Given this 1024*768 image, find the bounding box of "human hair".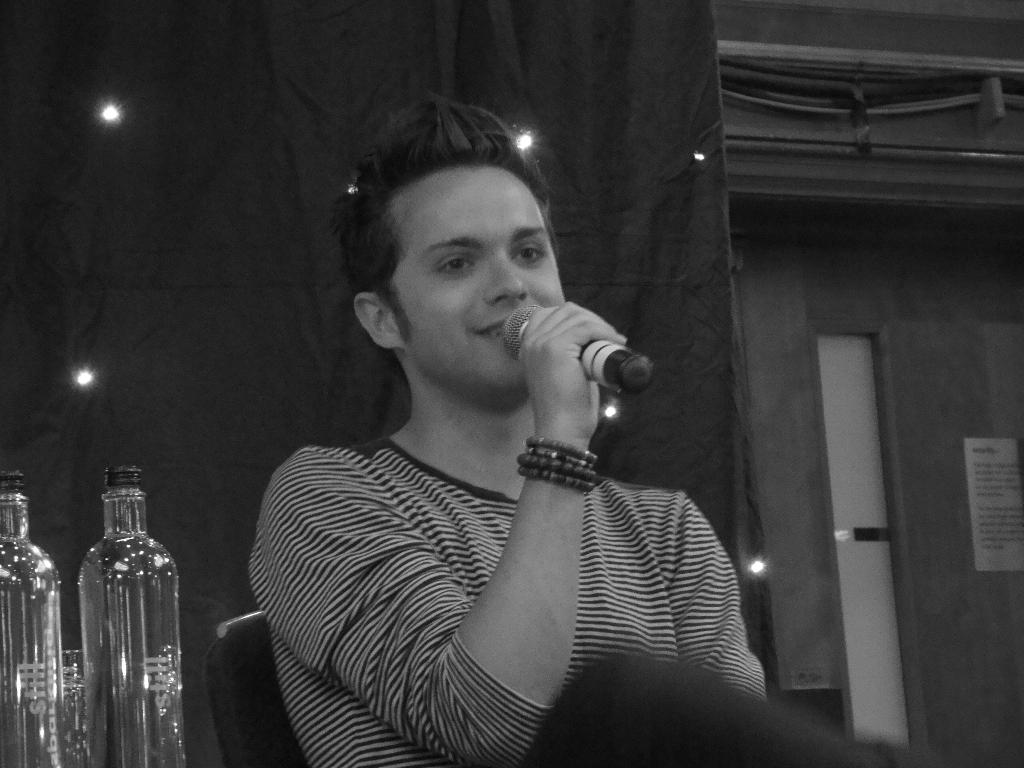
box(338, 141, 559, 337).
